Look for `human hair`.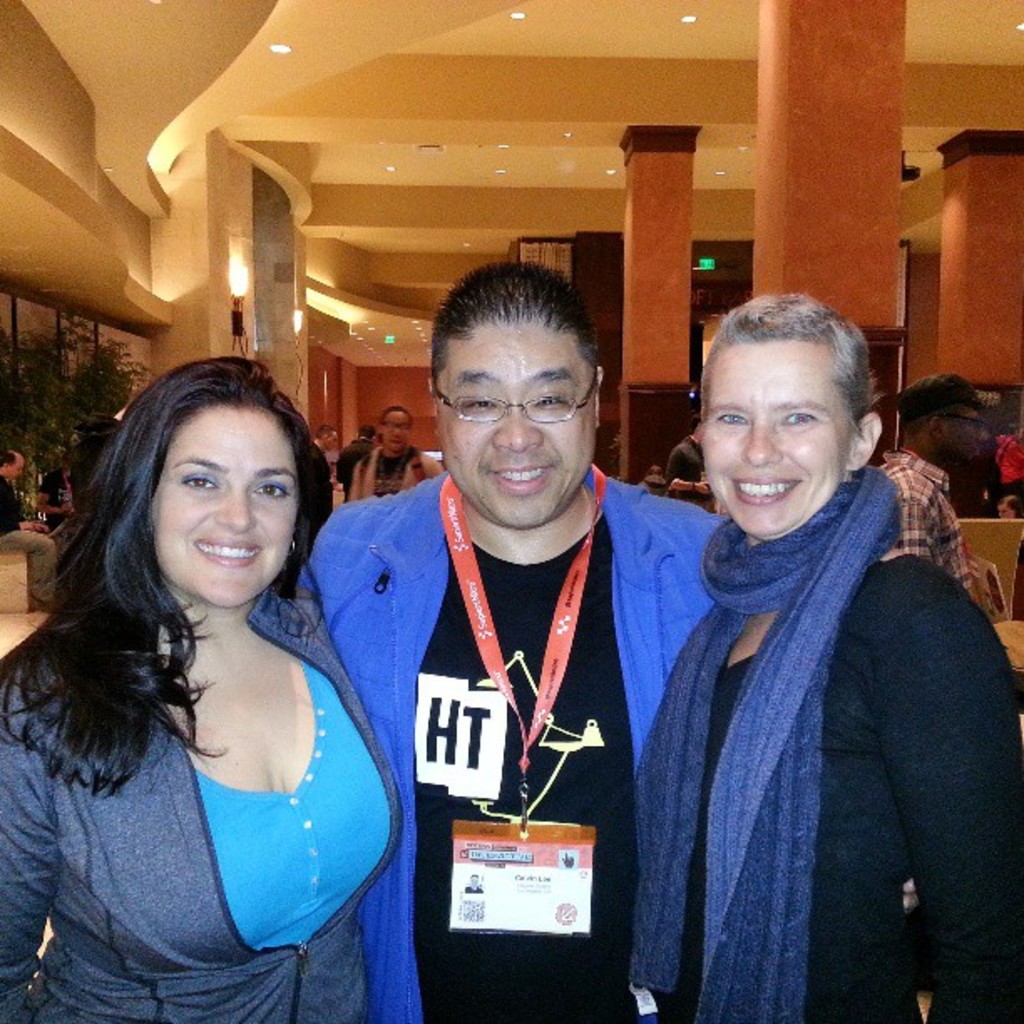
Found: [x1=425, y1=261, x2=599, y2=407].
